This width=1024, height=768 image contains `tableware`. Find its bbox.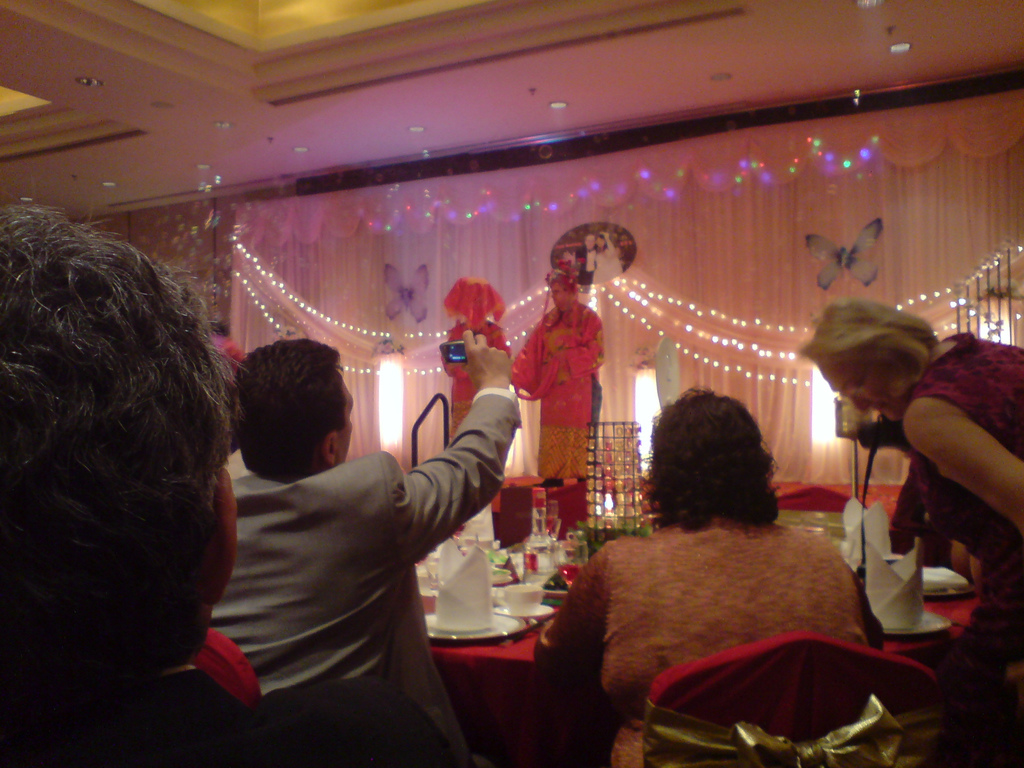
562/526/589/584.
